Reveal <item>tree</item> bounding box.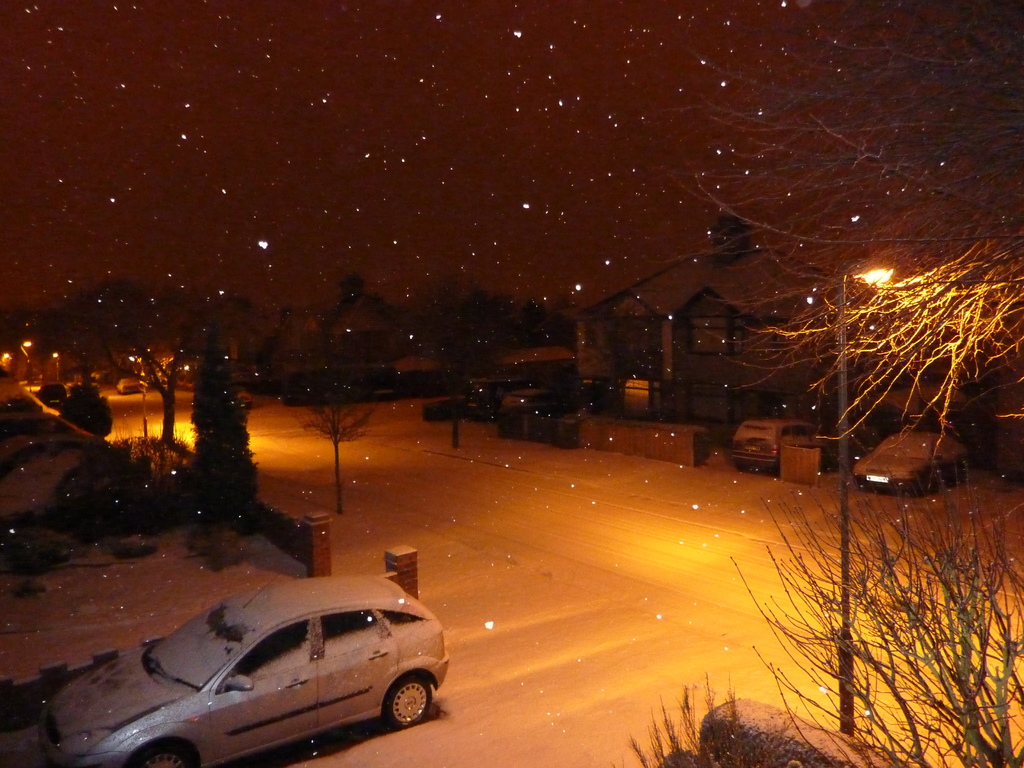
Revealed: (300, 360, 375, 516).
